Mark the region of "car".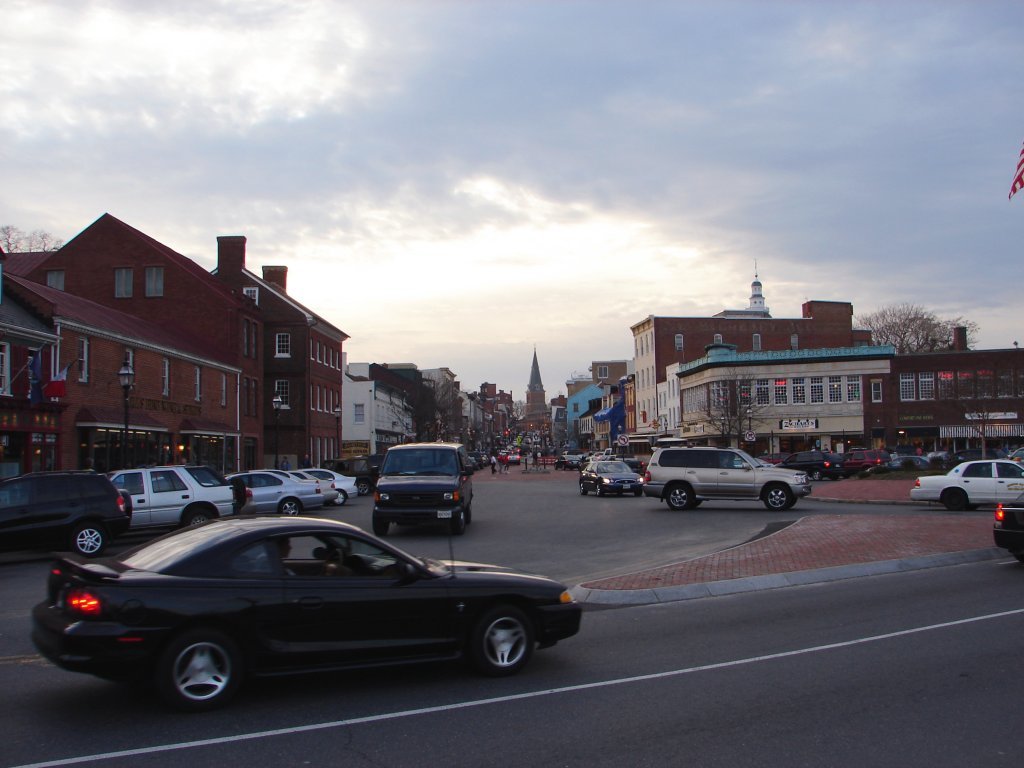
Region: {"x1": 986, "y1": 497, "x2": 1023, "y2": 564}.
